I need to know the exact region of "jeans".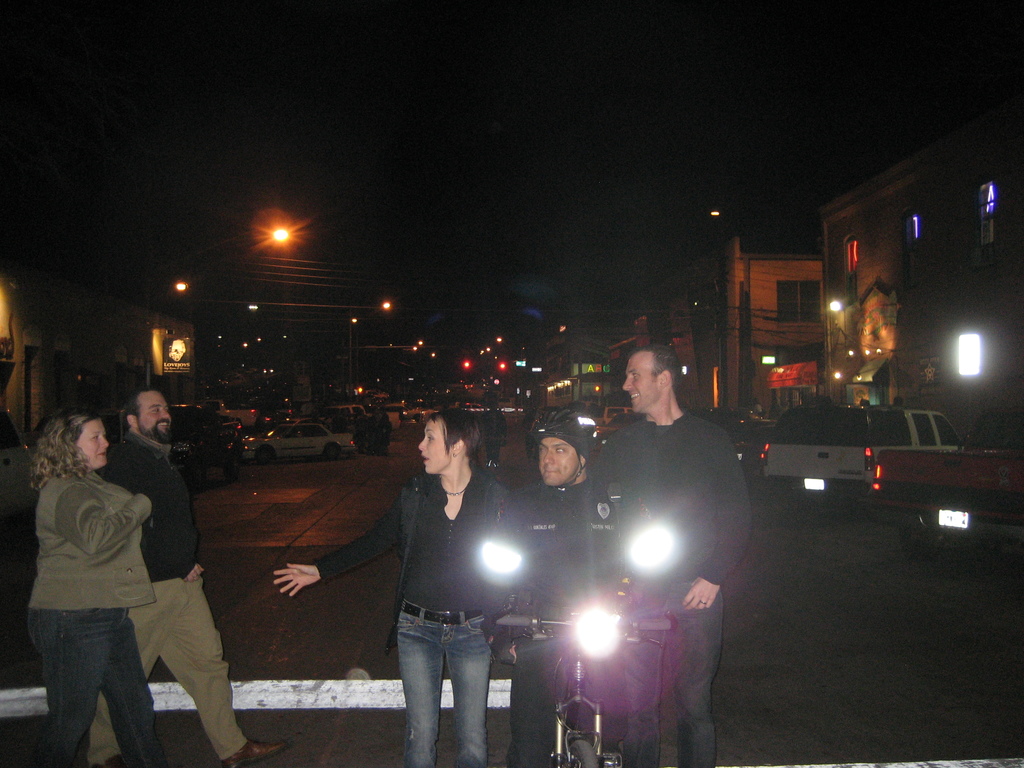
Region: locate(614, 582, 722, 767).
